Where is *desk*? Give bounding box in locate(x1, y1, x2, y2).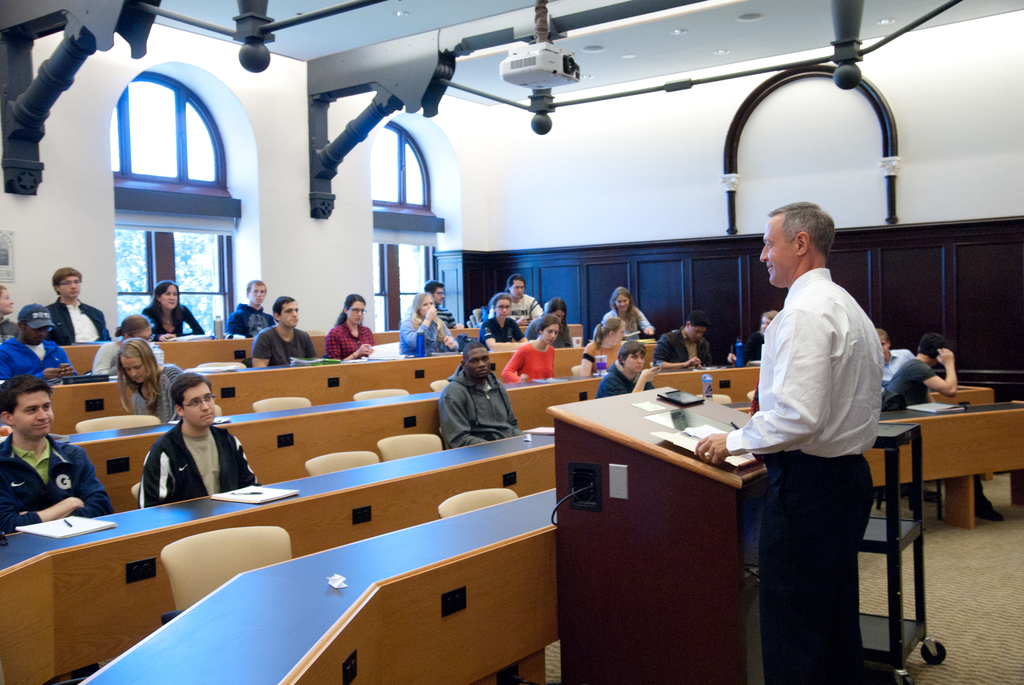
locate(555, 353, 812, 675).
